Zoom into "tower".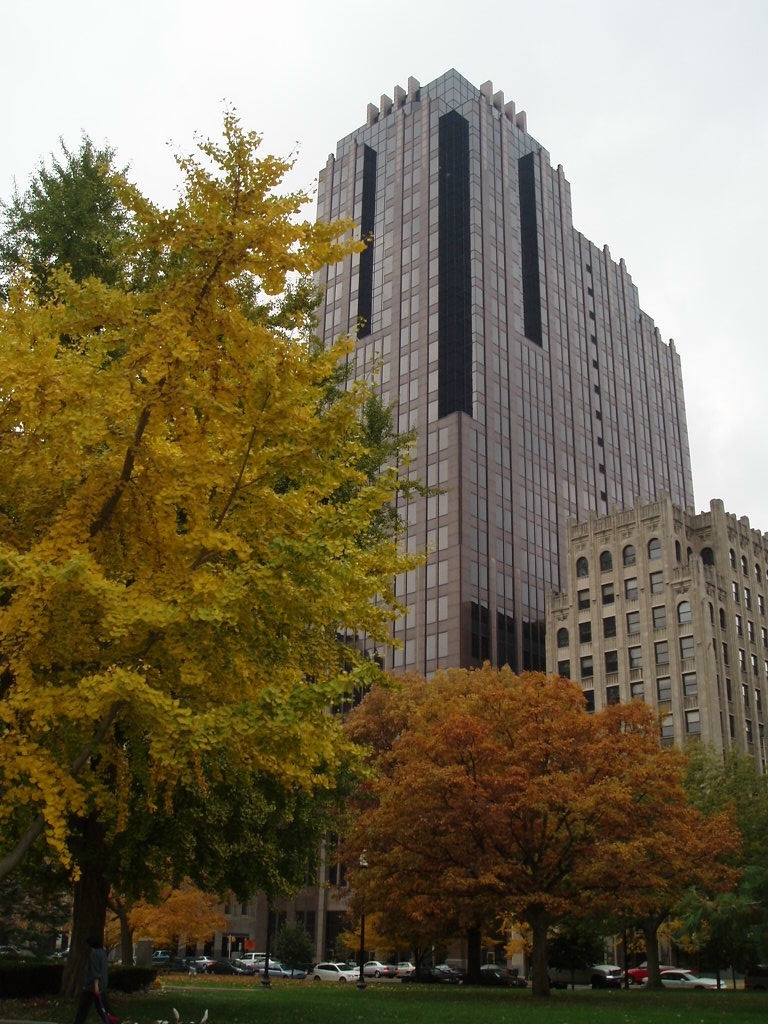
Zoom target: x1=307, y1=63, x2=679, y2=682.
